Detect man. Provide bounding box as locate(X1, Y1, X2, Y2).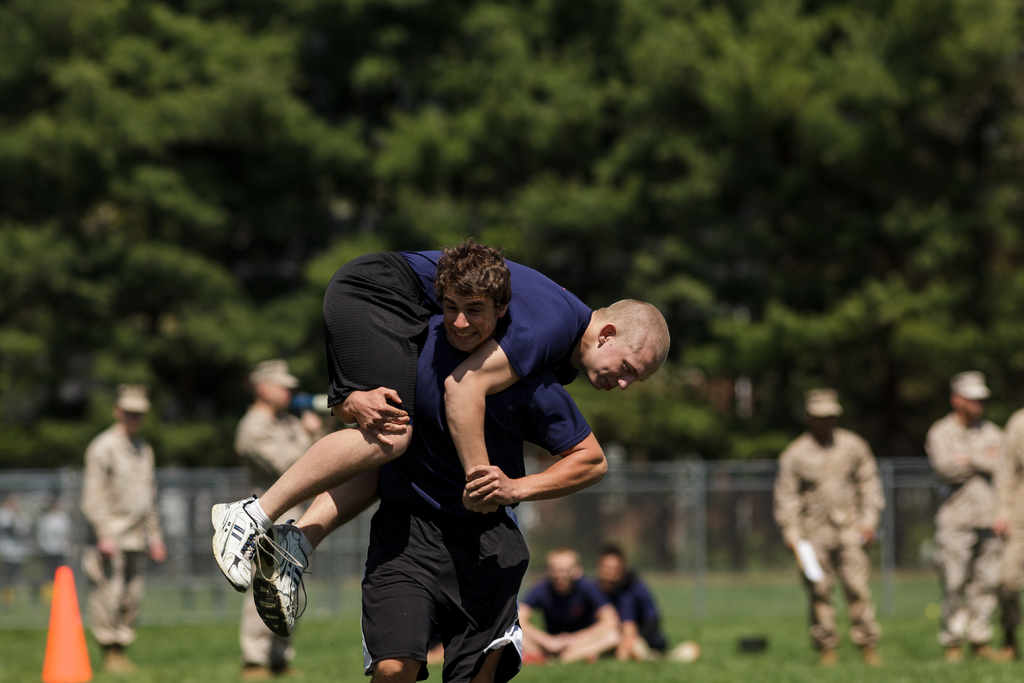
locate(209, 251, 680, 638).
